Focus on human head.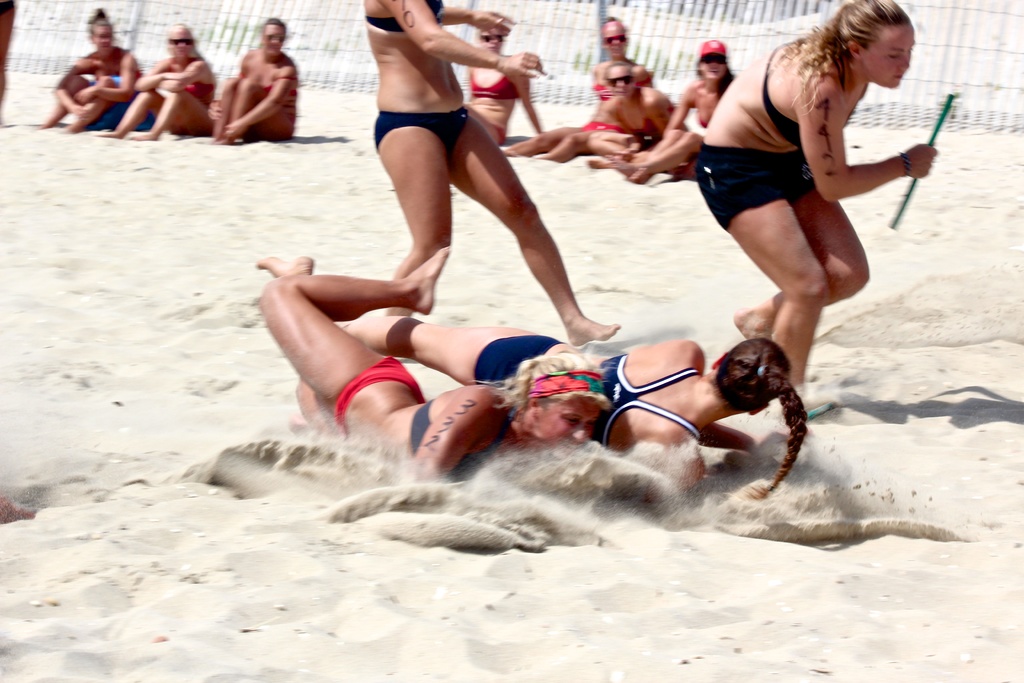
Focused at locate(90, 17, 115, 57).
